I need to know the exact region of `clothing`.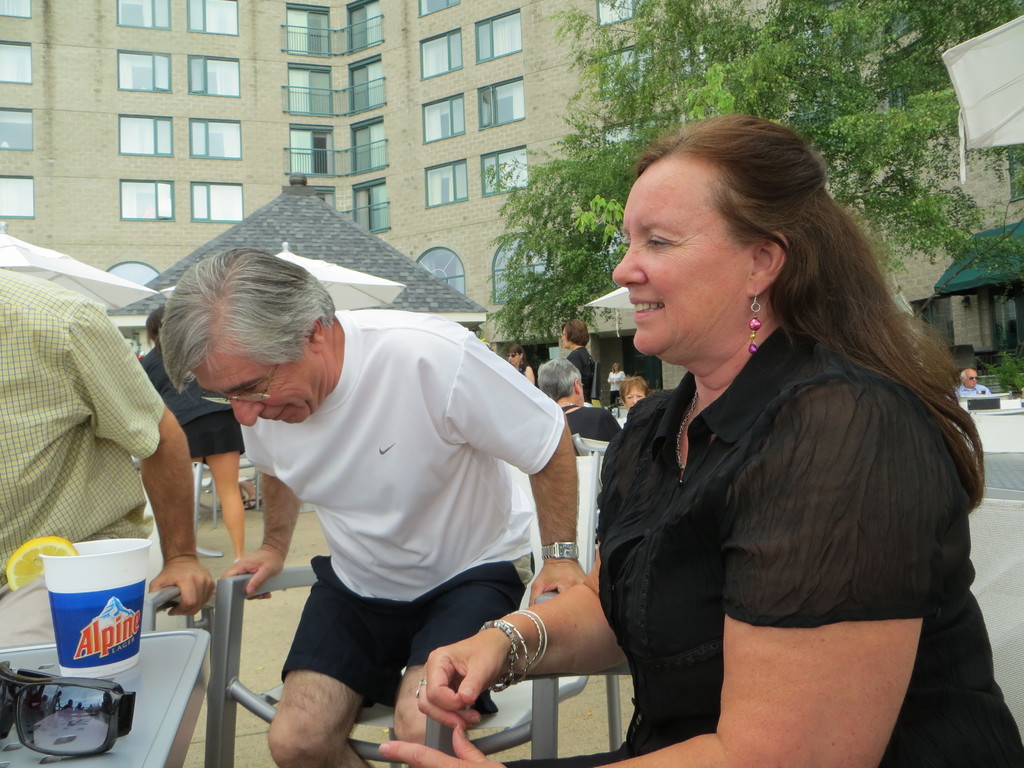
Region: crop(0, 268, 165, 651).
